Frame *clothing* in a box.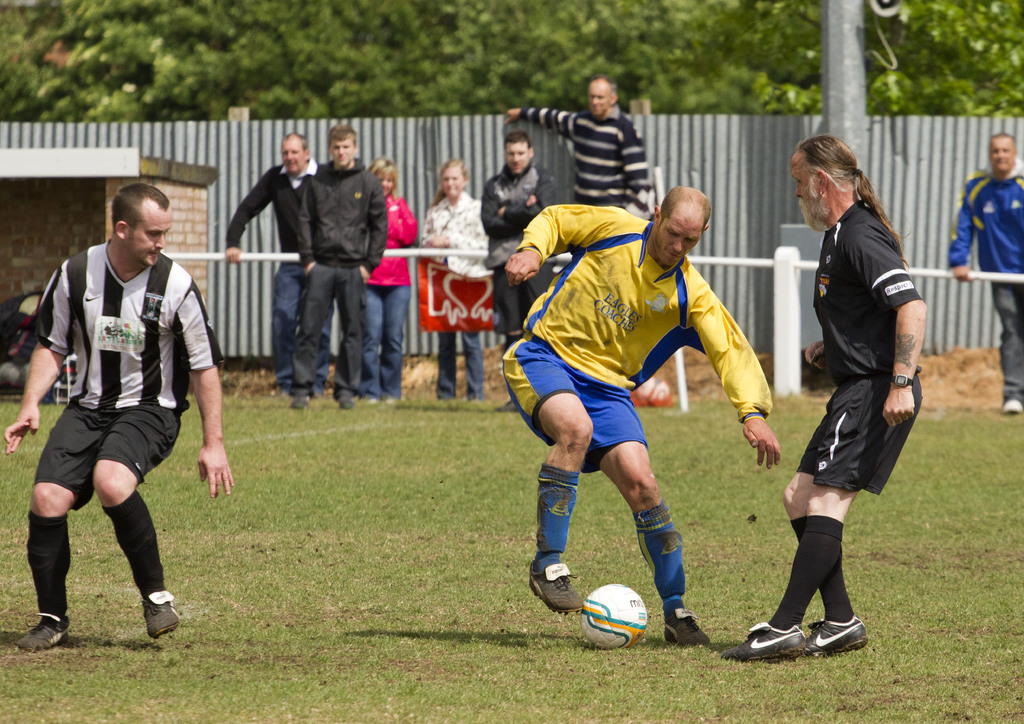
[left=31, top=396, right=182, bottom=513].
